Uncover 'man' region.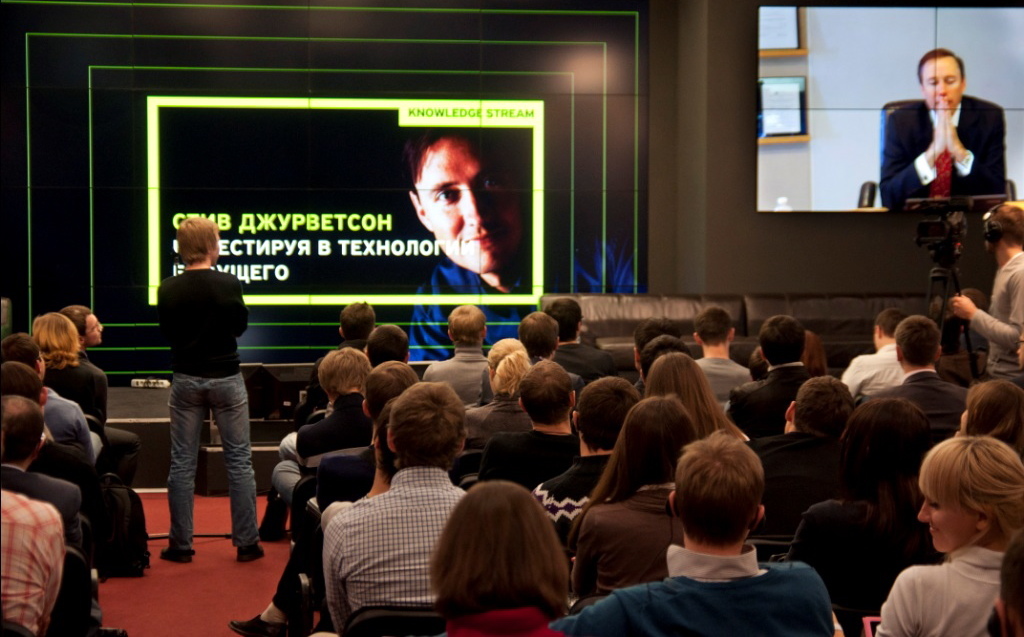
Uncovered: 948/205/1023/391.
